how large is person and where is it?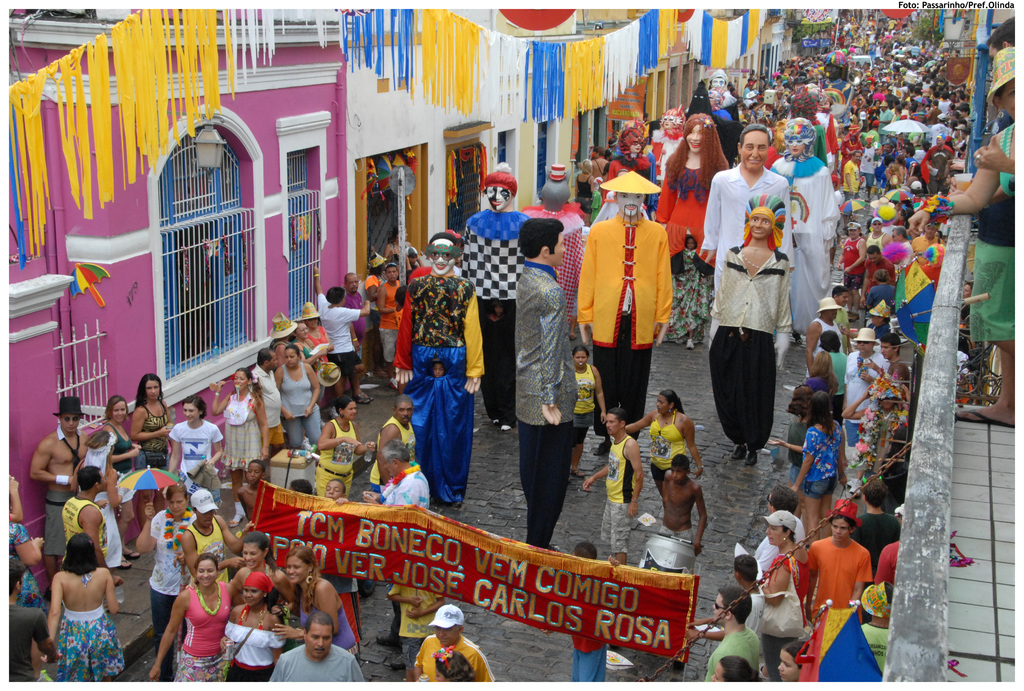
Bounding box: {"x1": 181, "y1": 488, "x2": 253, "y2": 580}.
